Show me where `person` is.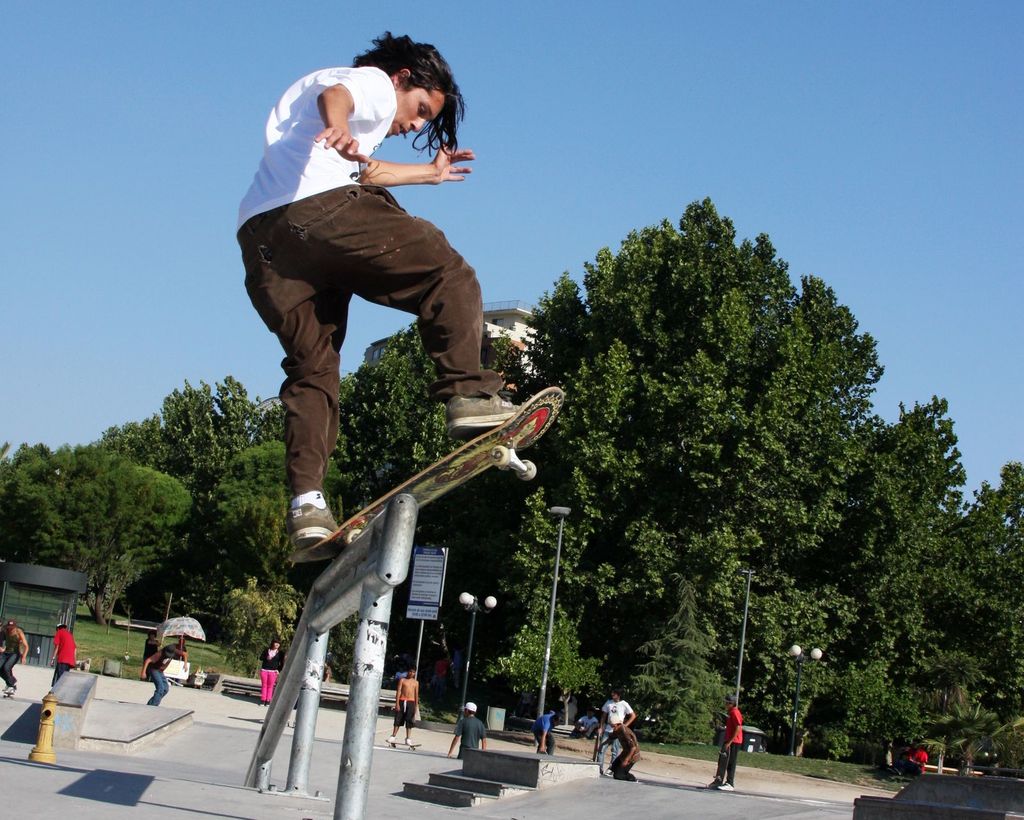
`person` is at 257 641 283 705.
